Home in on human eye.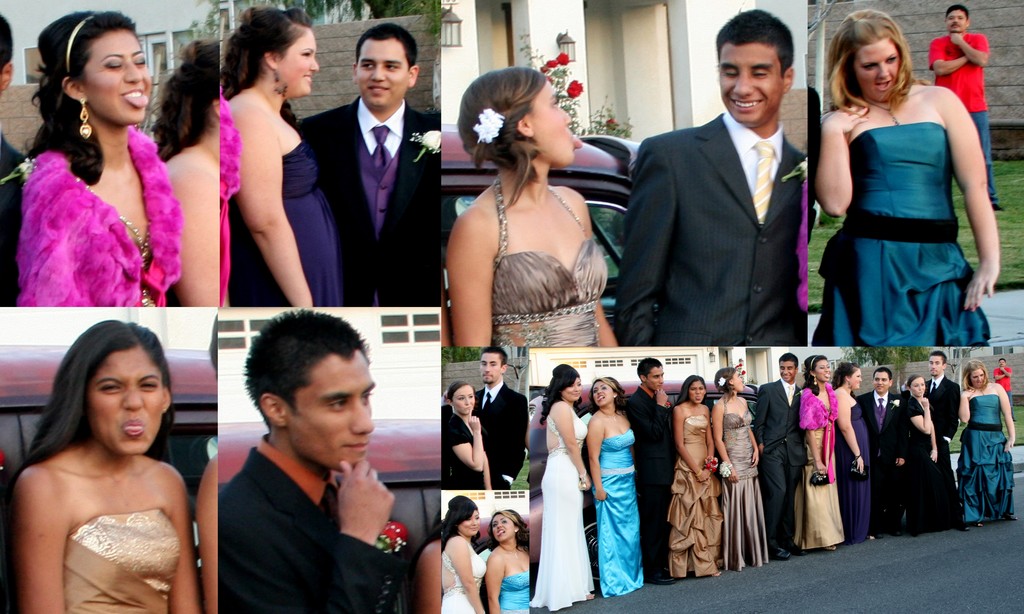
Homed in at Rect(591, 390, 596, 393).
